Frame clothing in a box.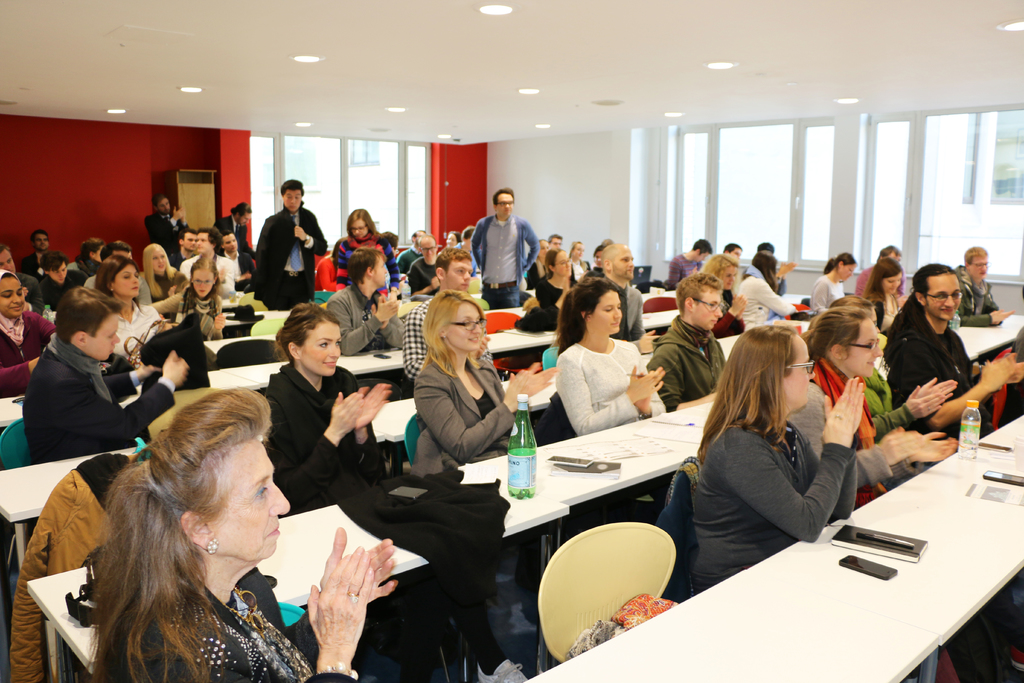
(666, 254, 701, 286).
